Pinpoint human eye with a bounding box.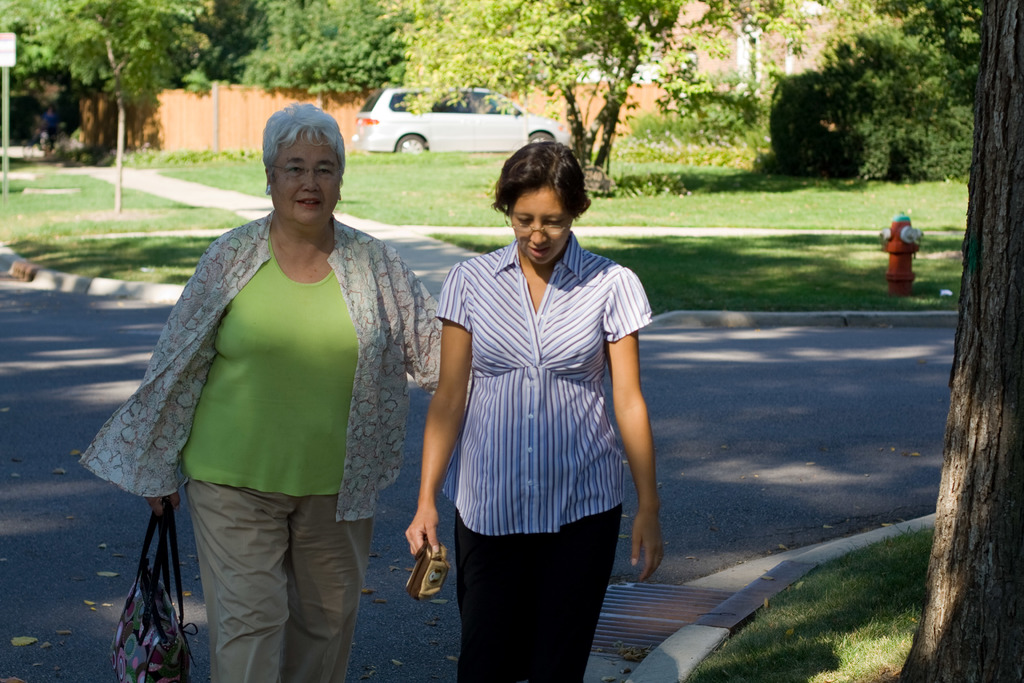
<region>515, 213, 532, 229</region>.
